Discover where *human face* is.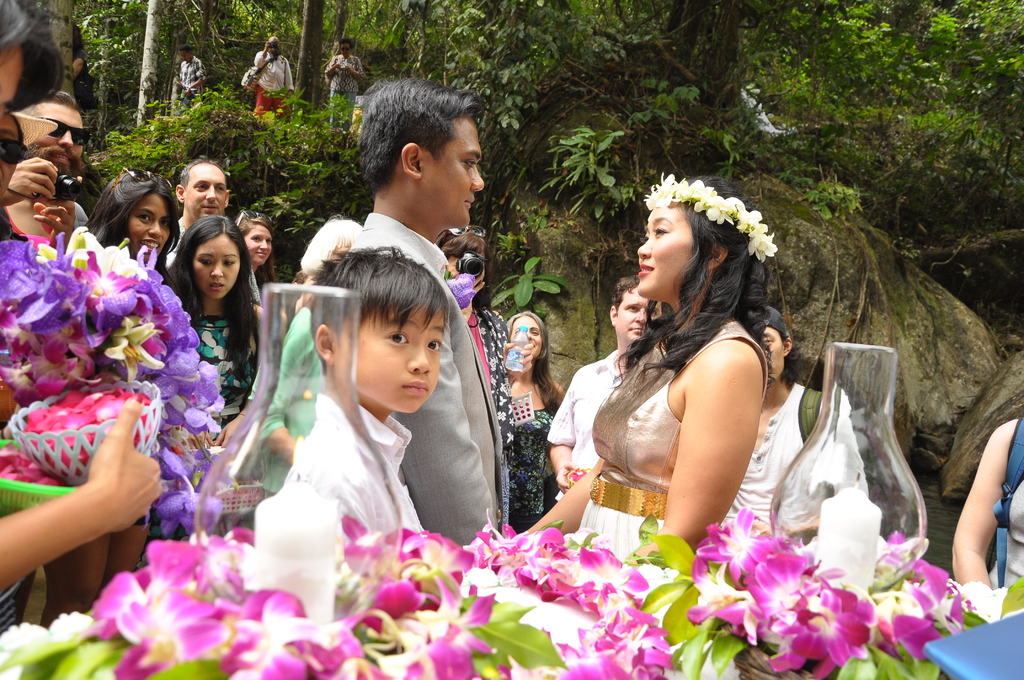
Discovered at bbox=[132, 197, 168, 261].
